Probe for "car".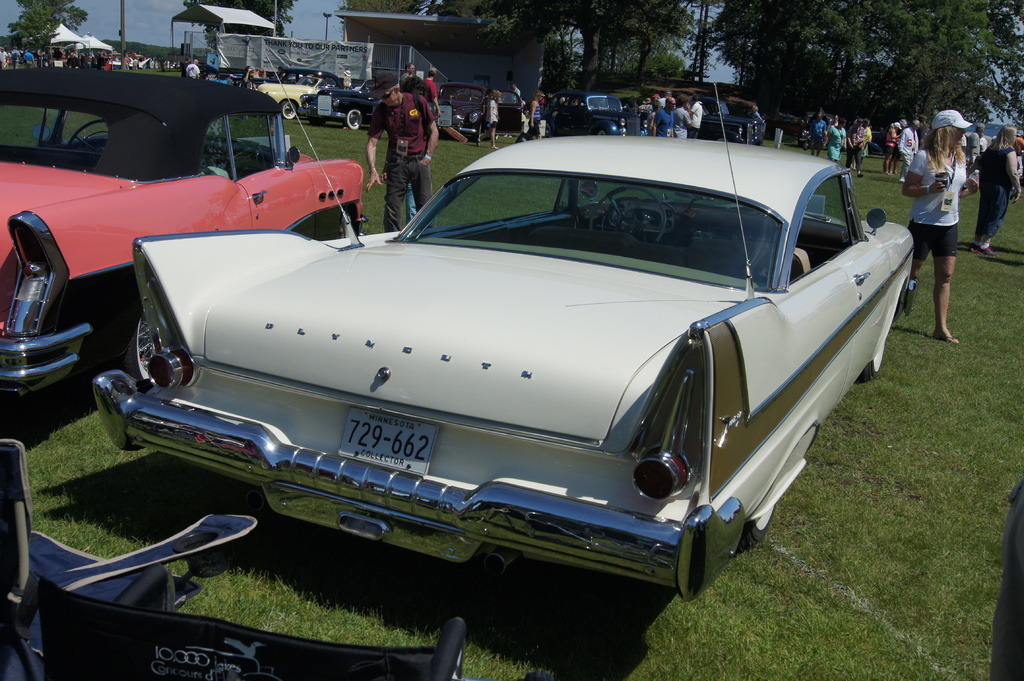
Probe result: locate(440, 81, 492, 127).
